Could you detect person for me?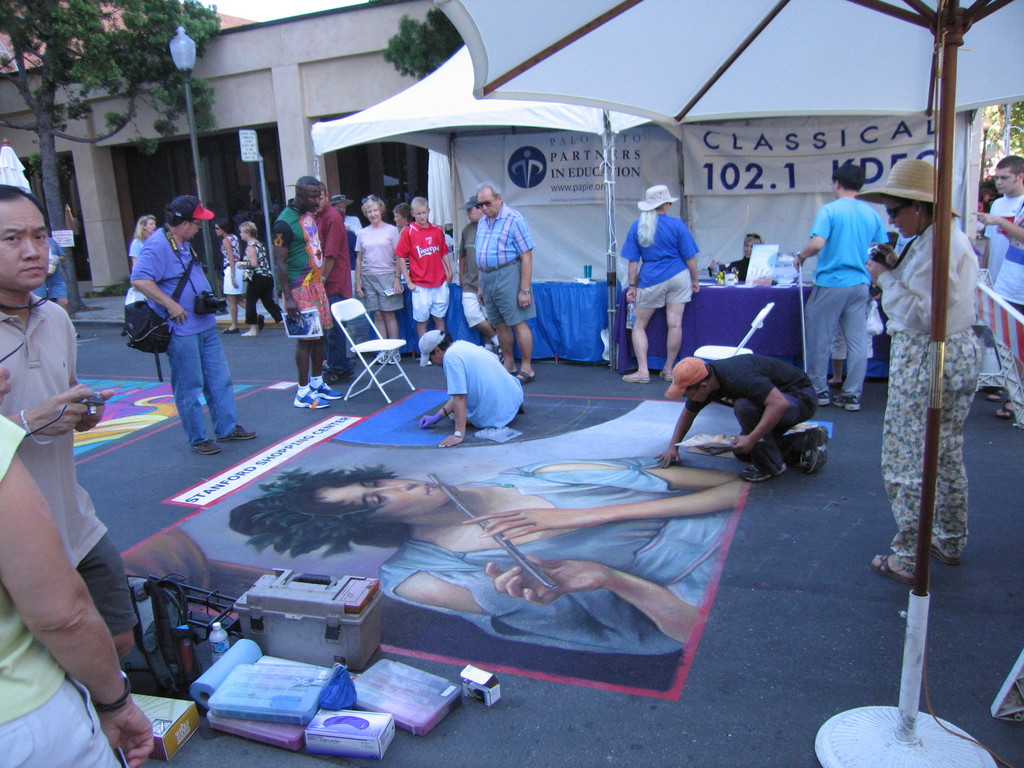
Detection result: 0 183 151 667.
